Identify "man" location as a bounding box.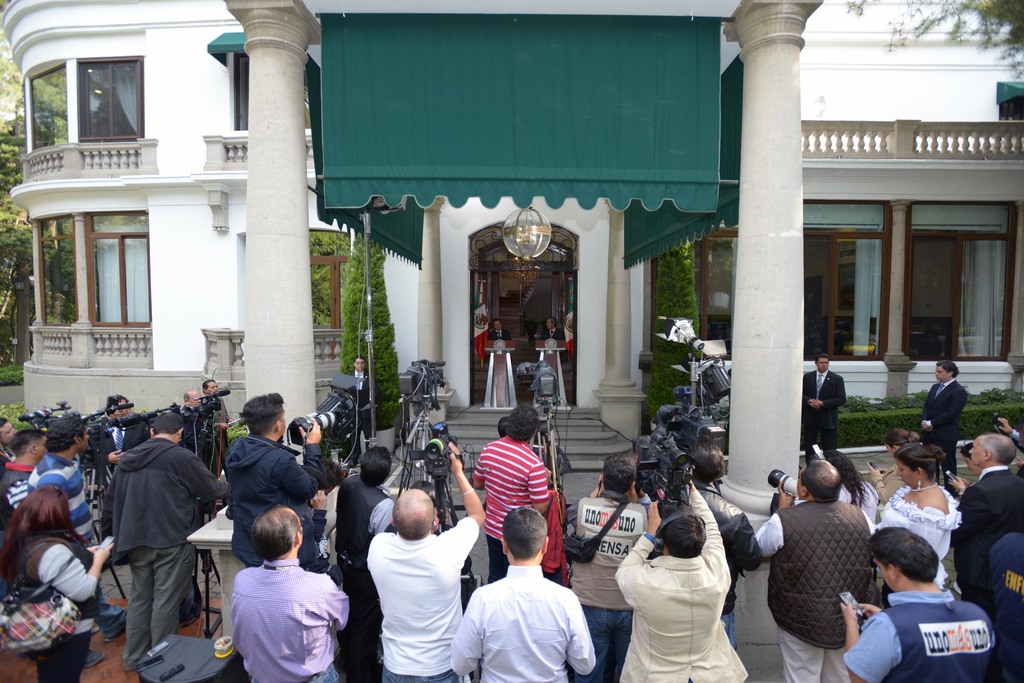
select_region(24, 419, 102, 566).
